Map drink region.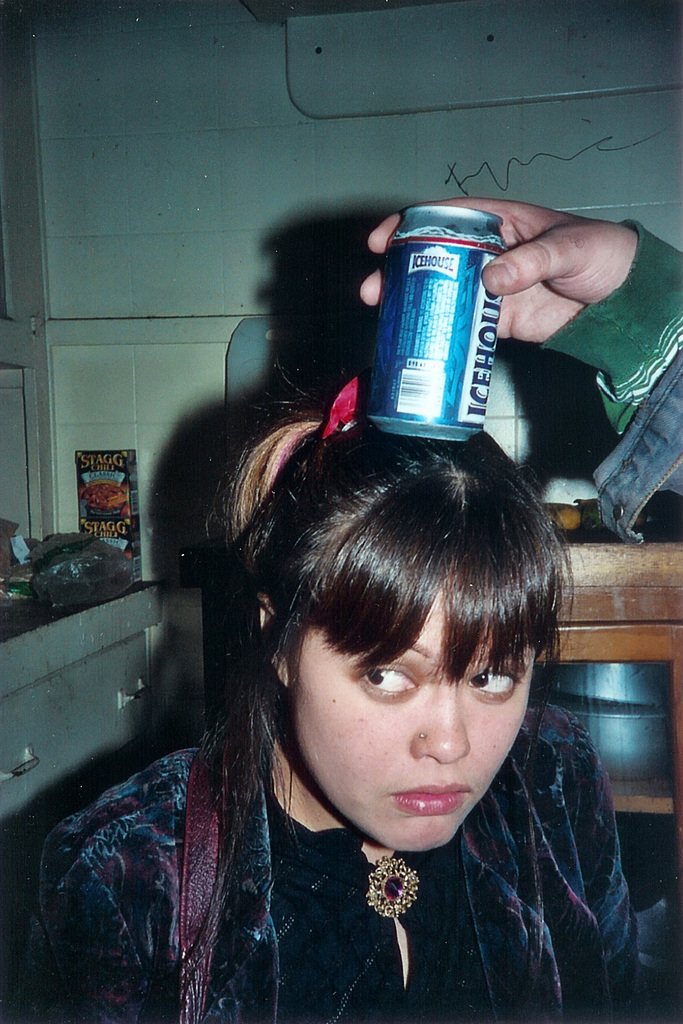
Mapped to <region>372, 200, 509, 449</region>.
